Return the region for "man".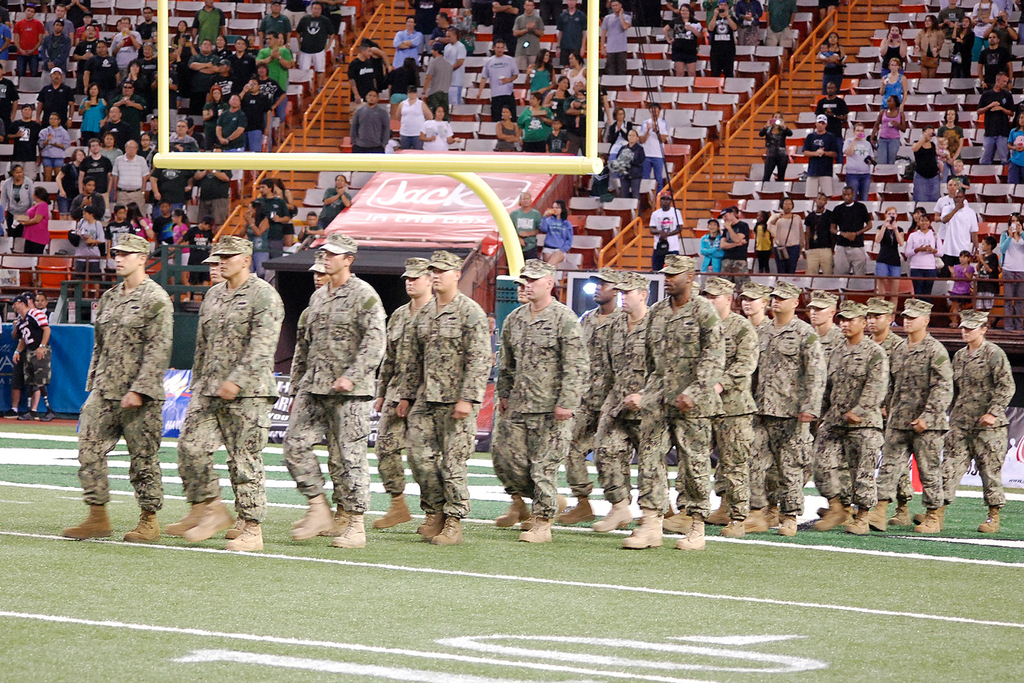
[982,8,1018,60].
